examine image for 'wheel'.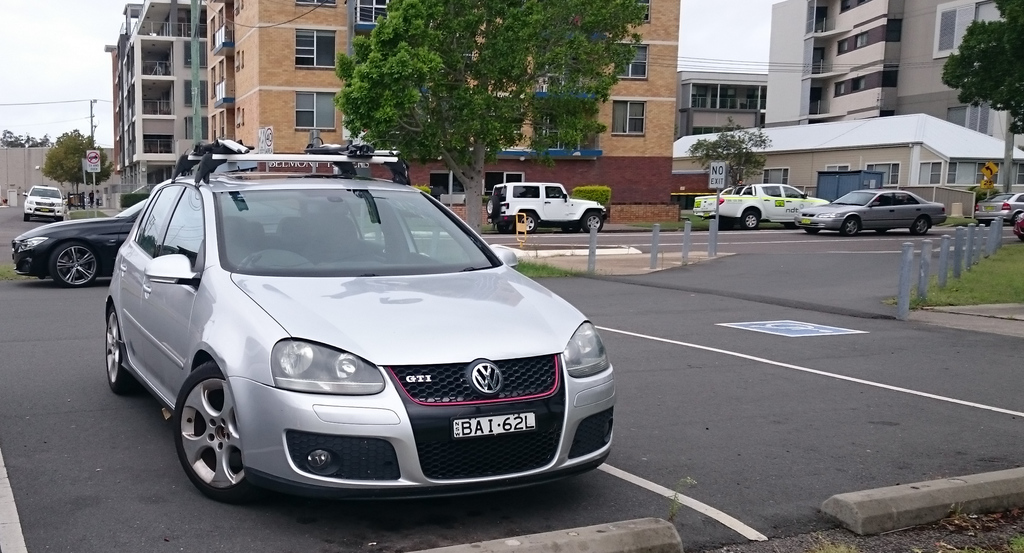
Examination result: l=45, t=239, r=104, b=281.
